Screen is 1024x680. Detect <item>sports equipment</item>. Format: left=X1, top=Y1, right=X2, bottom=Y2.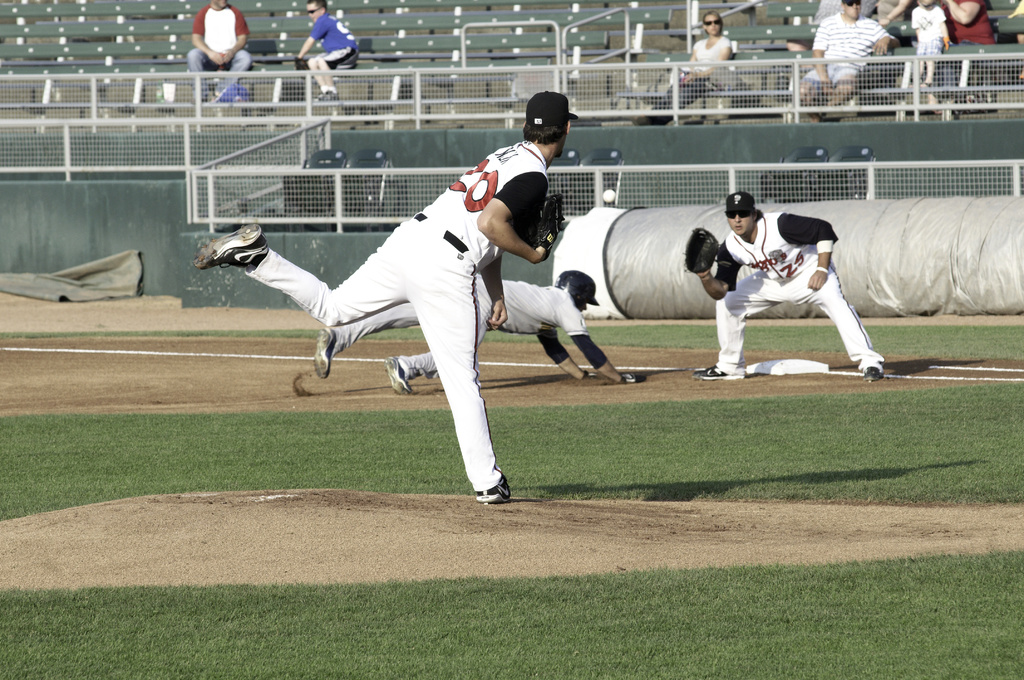
left=531, top=193, right=563, bottom=264.
